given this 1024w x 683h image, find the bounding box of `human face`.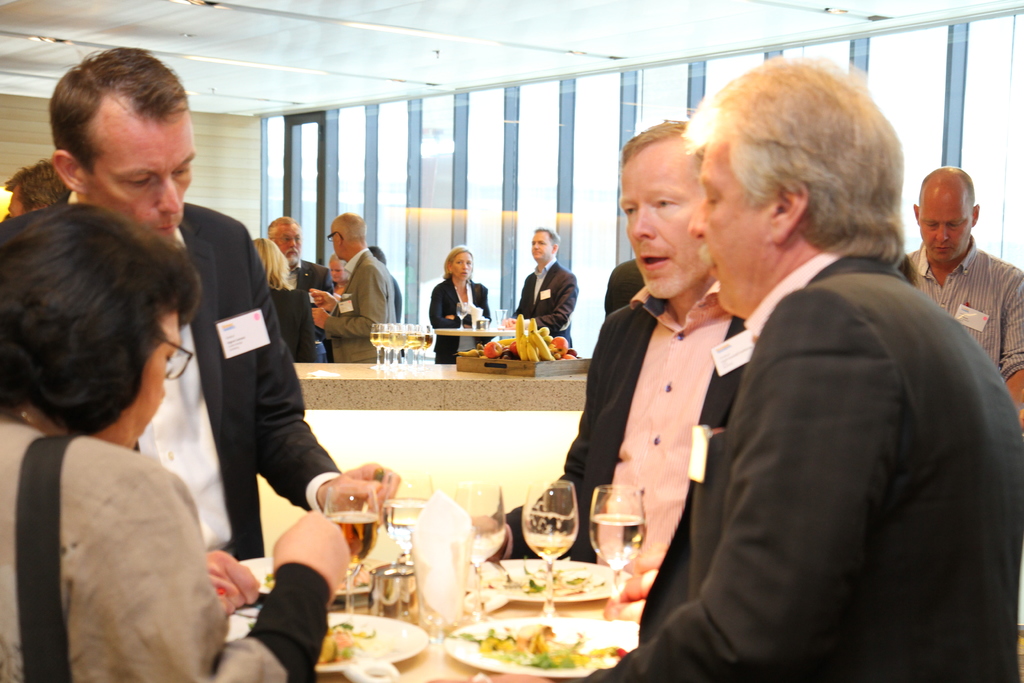
<box>690,146,765,319</box>.
